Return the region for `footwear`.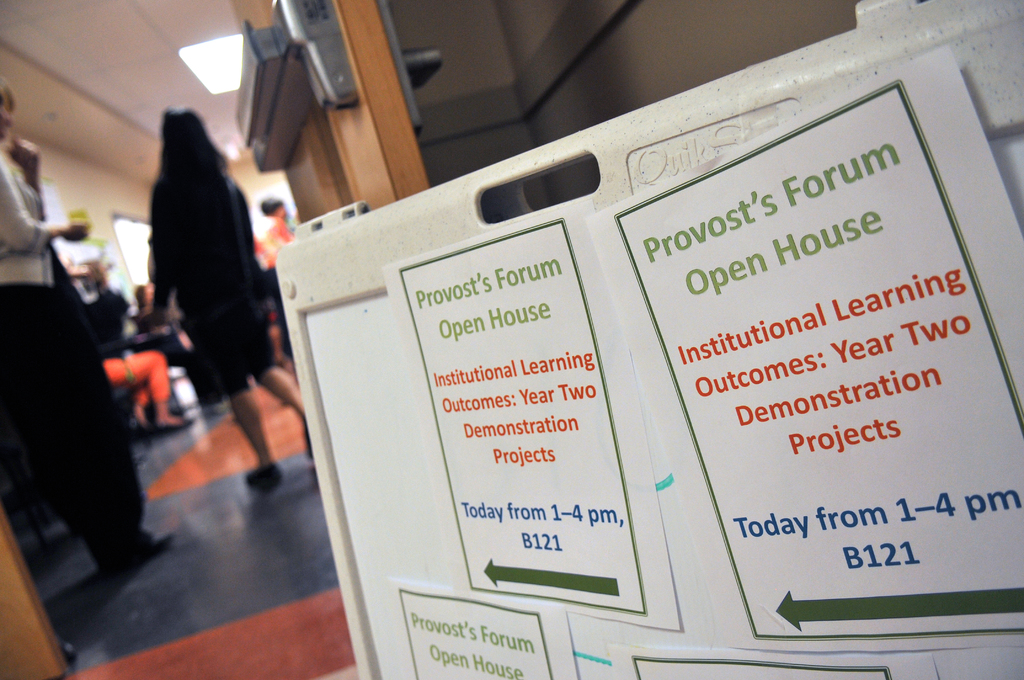
bbox=[246, 462, 280, 492].
